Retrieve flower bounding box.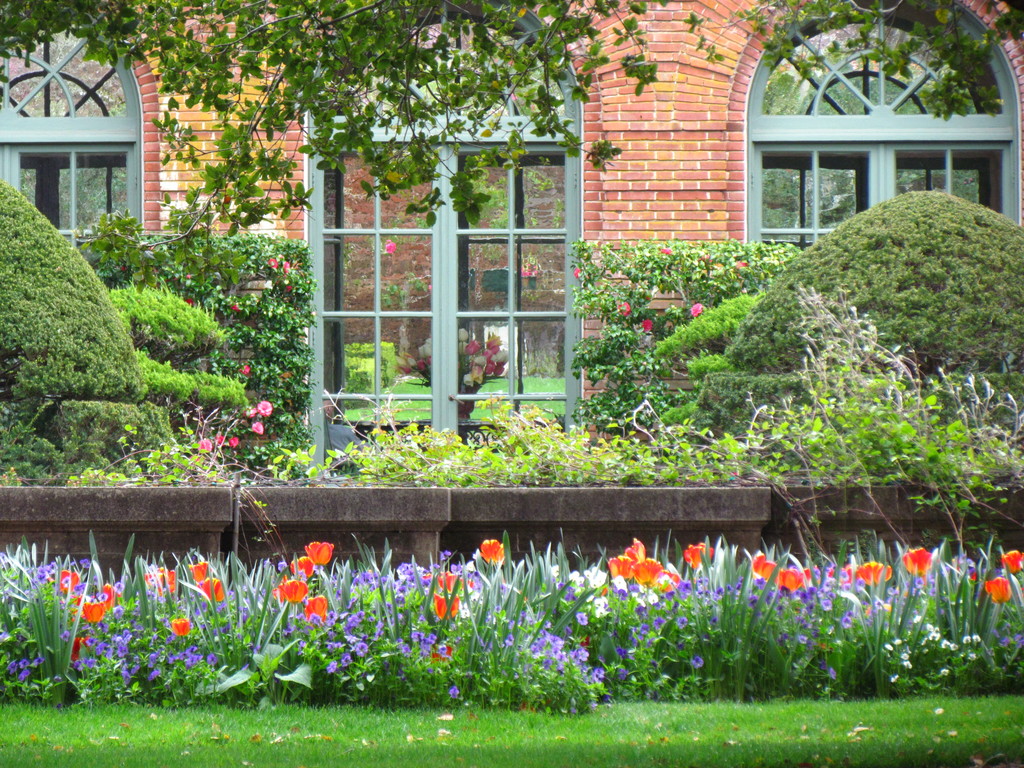
Bounding box: detection(76, 556, 93, 571).
